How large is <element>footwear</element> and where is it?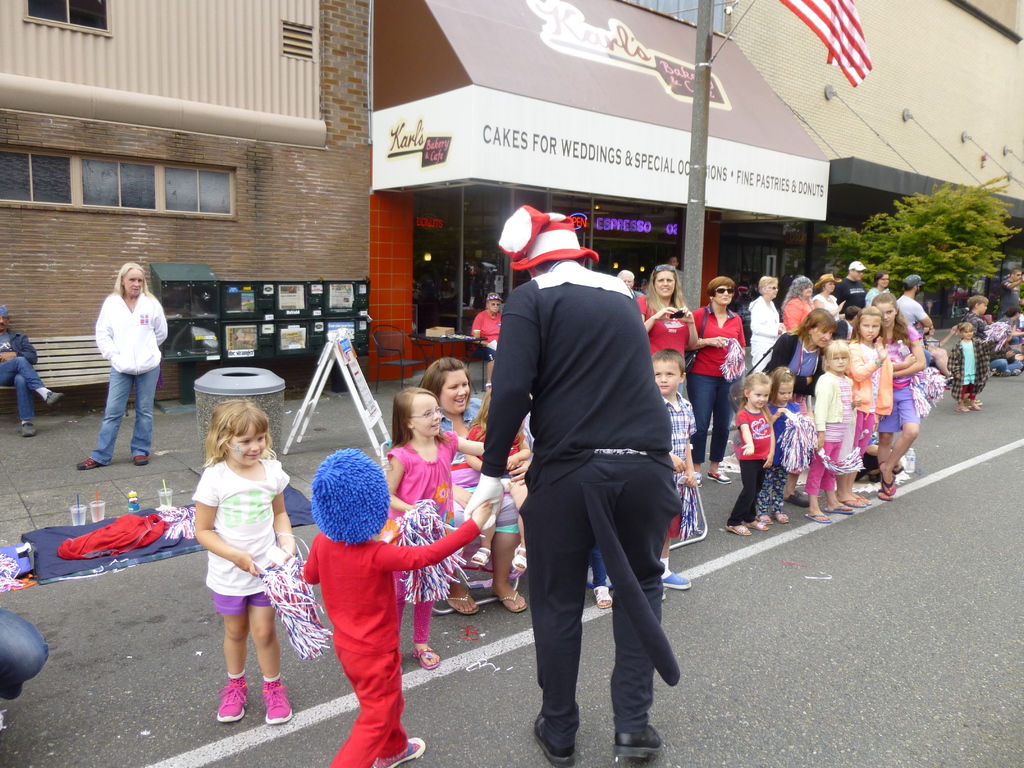
Bounding box: BBox(954, 401, 969, 412).
